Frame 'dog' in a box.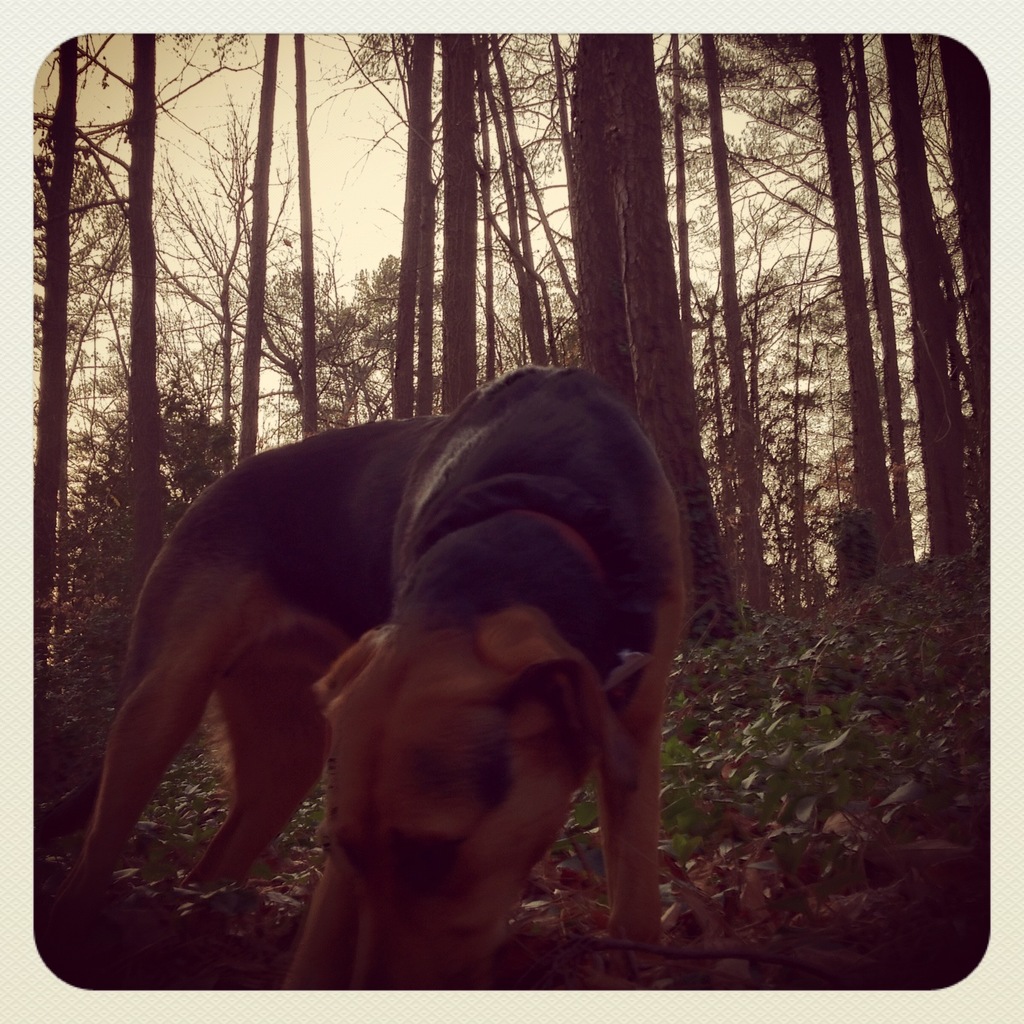
pyautogui.locateOnScreen(51, 366, 687, 989).
